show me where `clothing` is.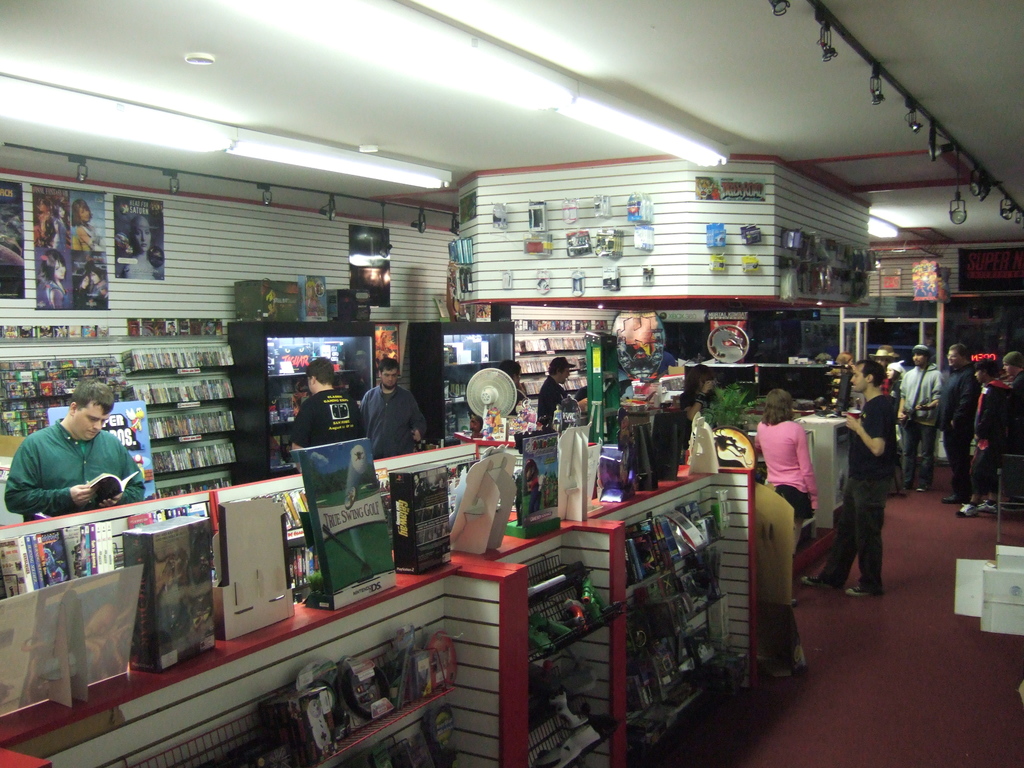
`clothing` is at left=525, top=470, right=546, bottom=516.
